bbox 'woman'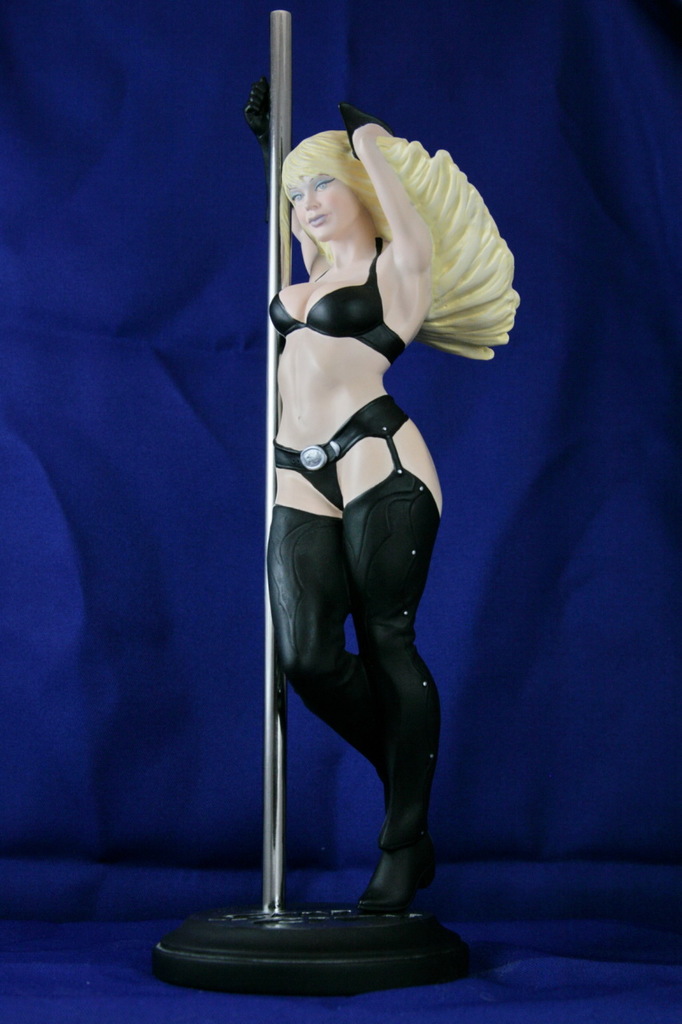
(240,70,512,913)
